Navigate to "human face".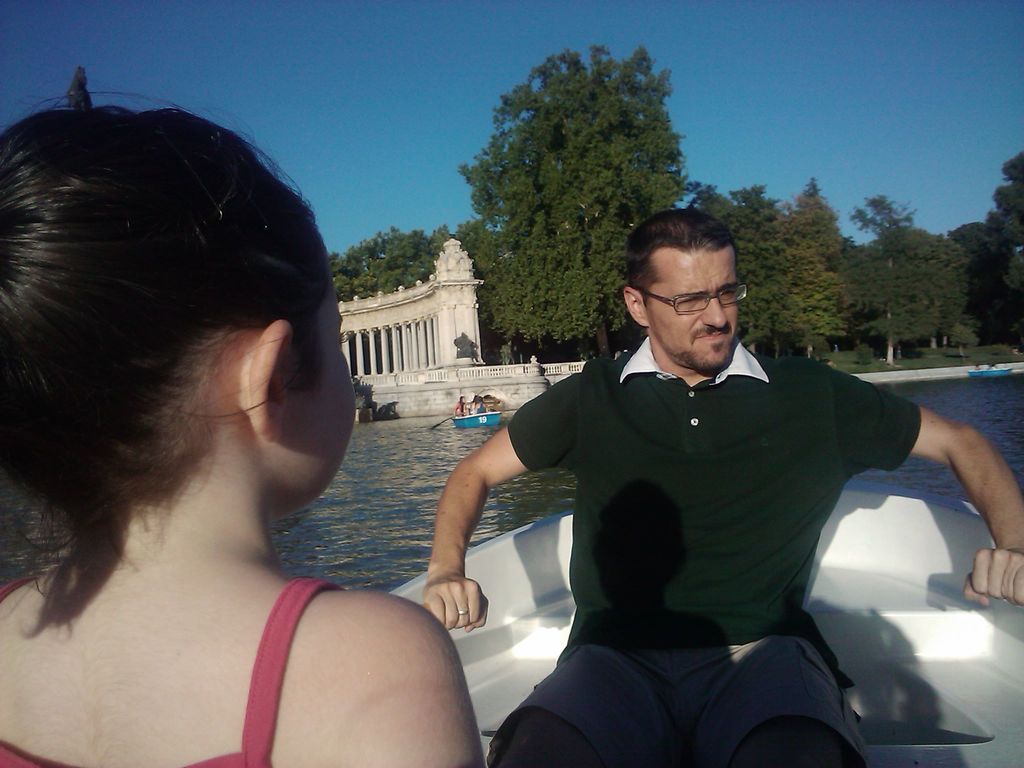
Navigation target: pyautogui.locateOnScreen(646, 250, 743, 367).
